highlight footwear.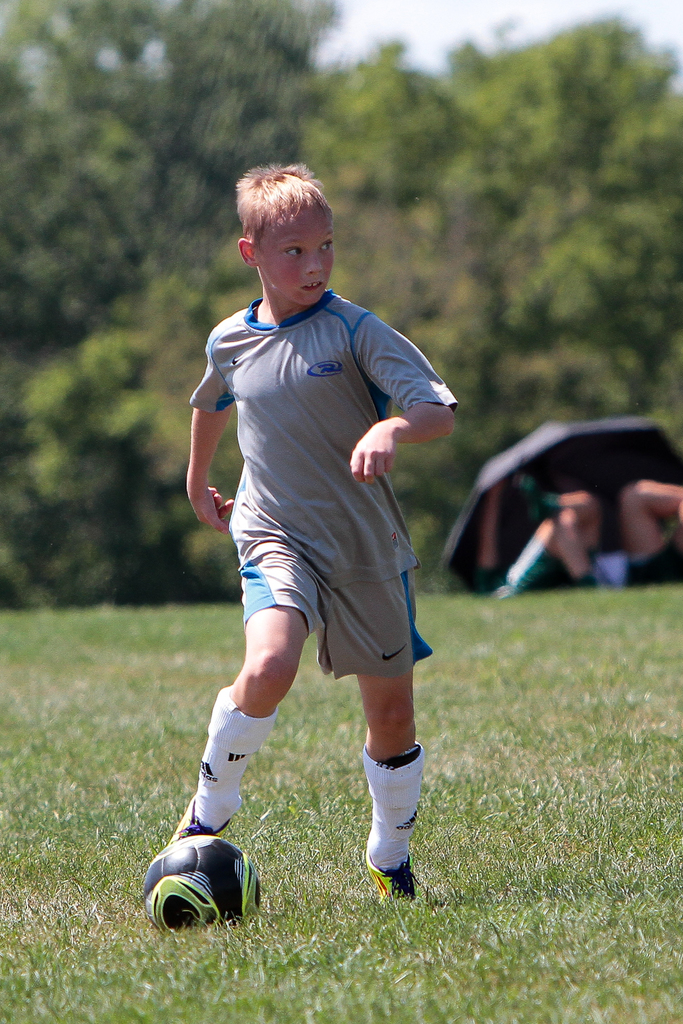
Highlighted region: (left=354, top=849, right=433, bottom=911).
